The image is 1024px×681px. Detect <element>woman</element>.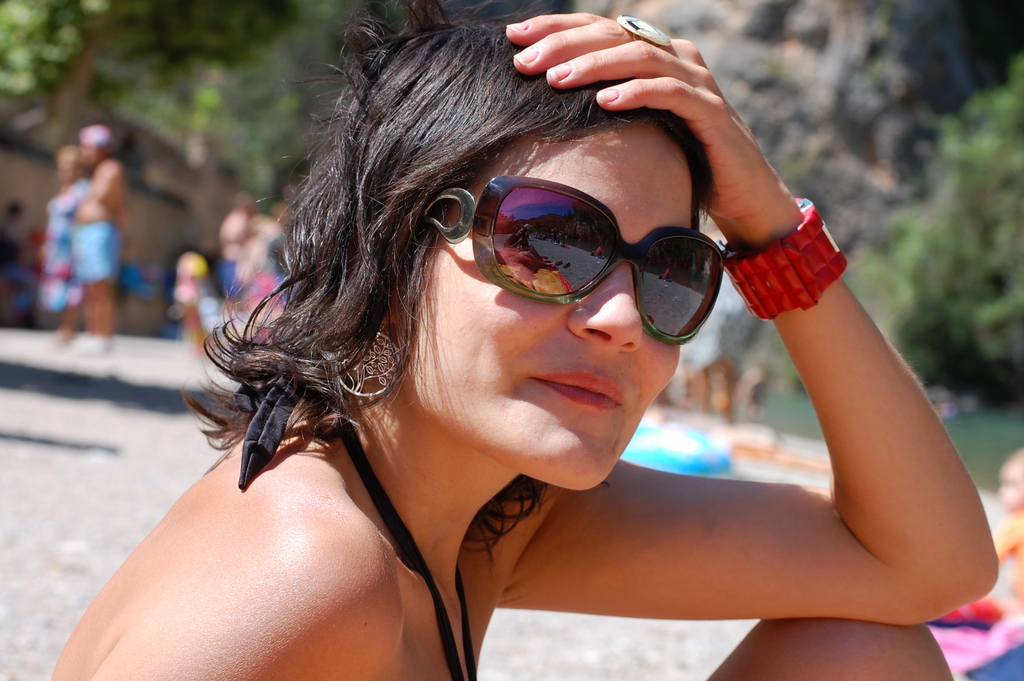
Detection: 35, 144, 93, 351.
